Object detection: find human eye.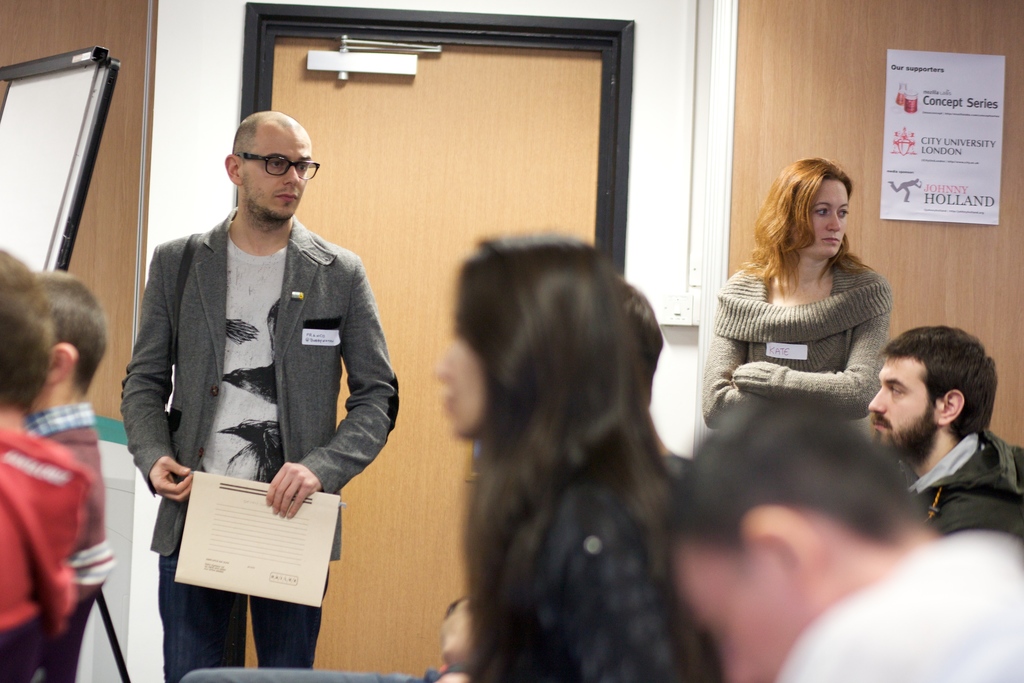
297/157/311/176.
